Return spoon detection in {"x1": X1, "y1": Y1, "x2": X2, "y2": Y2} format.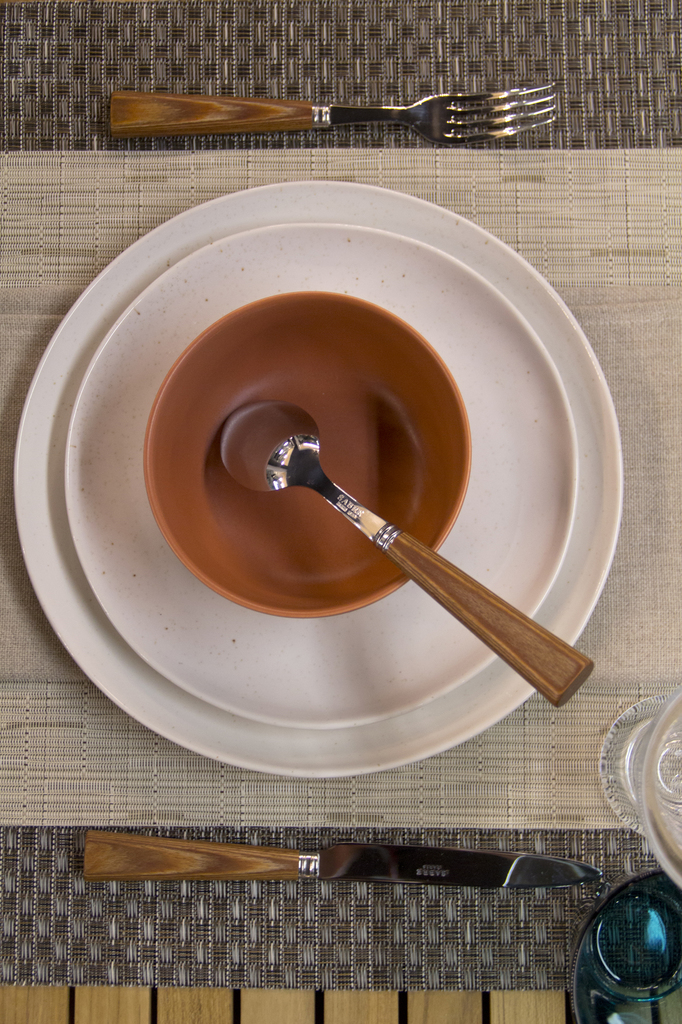
{"x1": 213, "y1": 407, "x2": 594, "y2": 708}.
